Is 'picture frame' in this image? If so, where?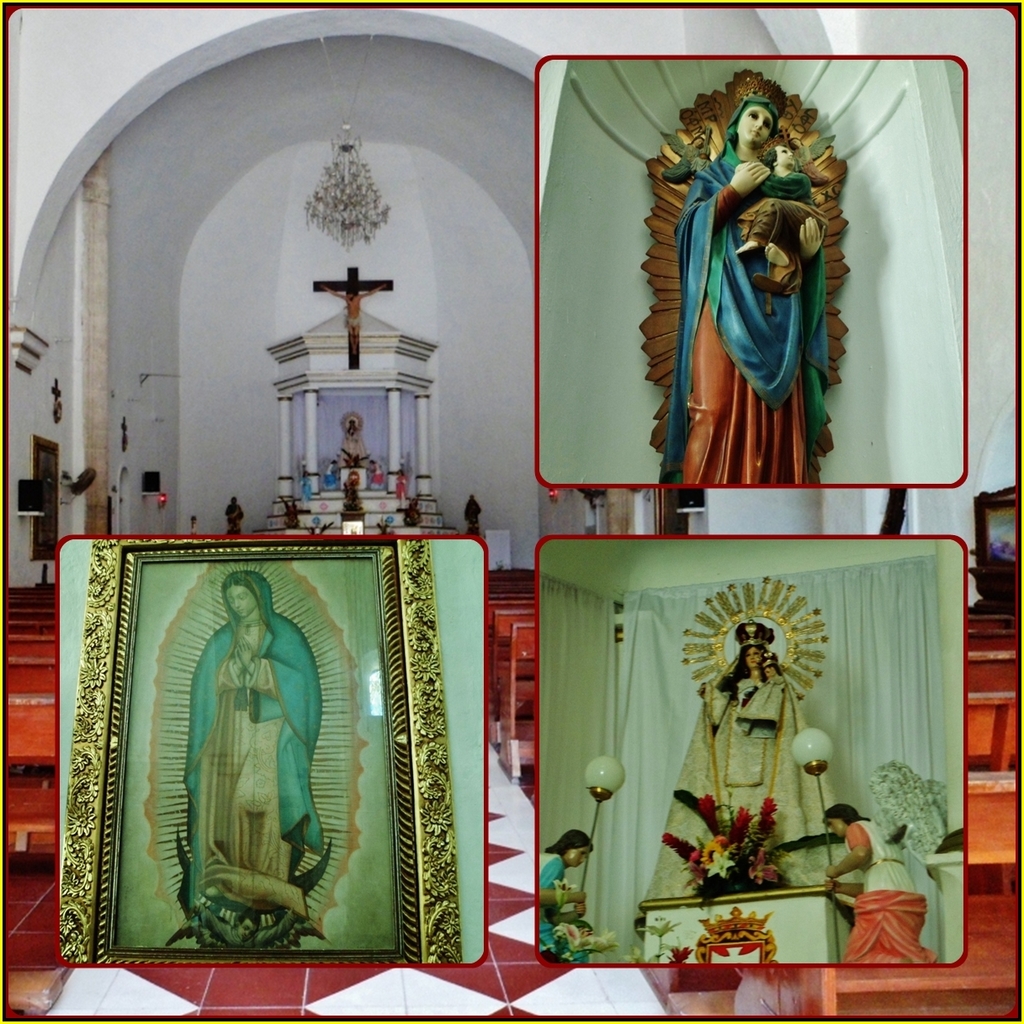
Yes, at <region>62, 539, 459, 967</region>.
